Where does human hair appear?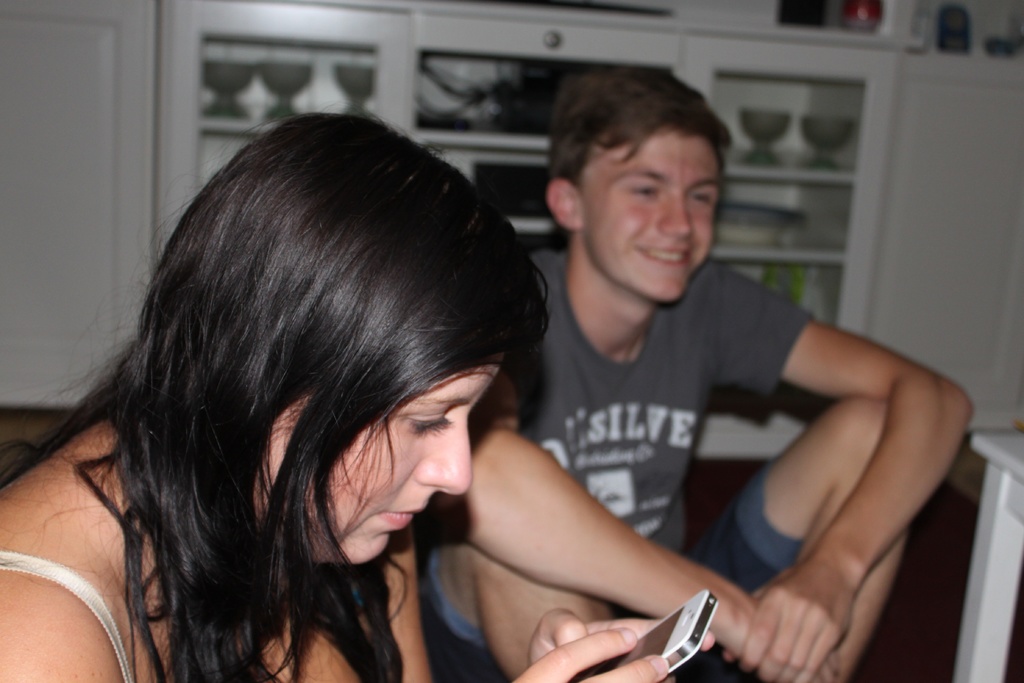
Appears at bbox=(545, 68, 736, 247).
